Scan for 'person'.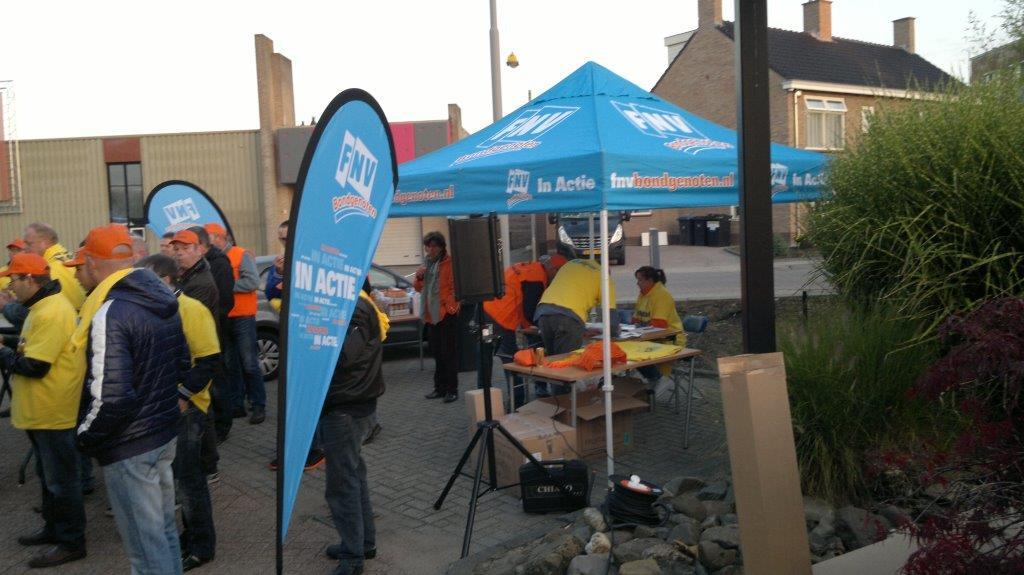
Scan result: (left=411, top=230, right=464, bottom=402).
